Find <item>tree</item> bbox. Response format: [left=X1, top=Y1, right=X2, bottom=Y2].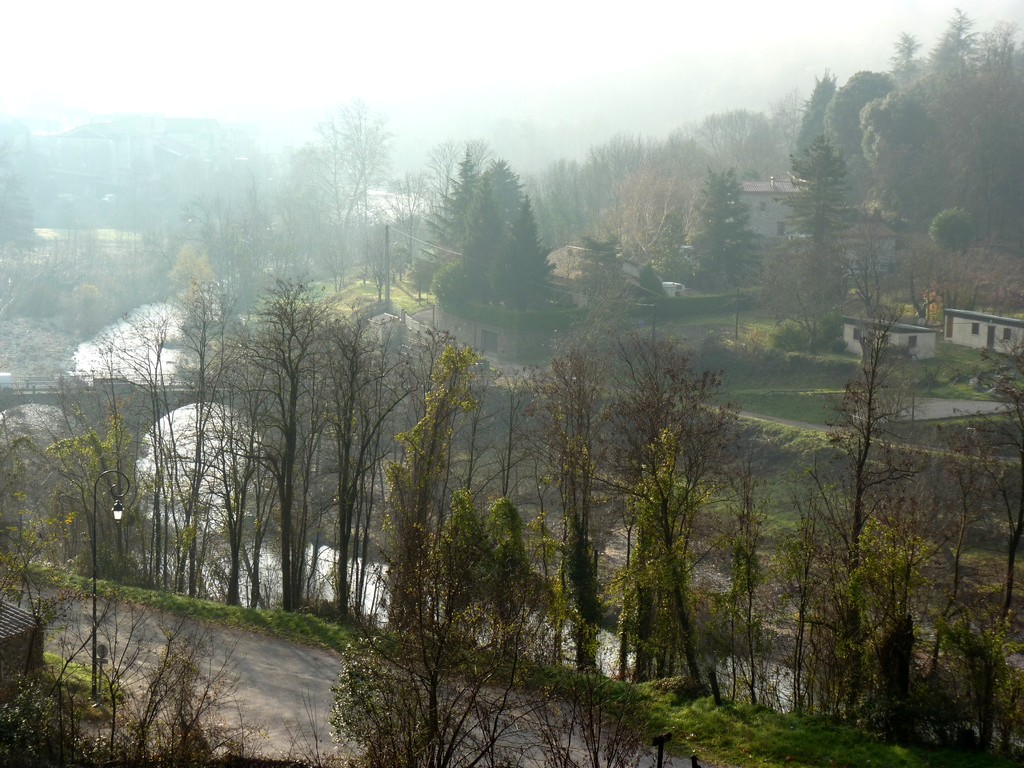
[left=405, top=172, right=512, bottom=302].
